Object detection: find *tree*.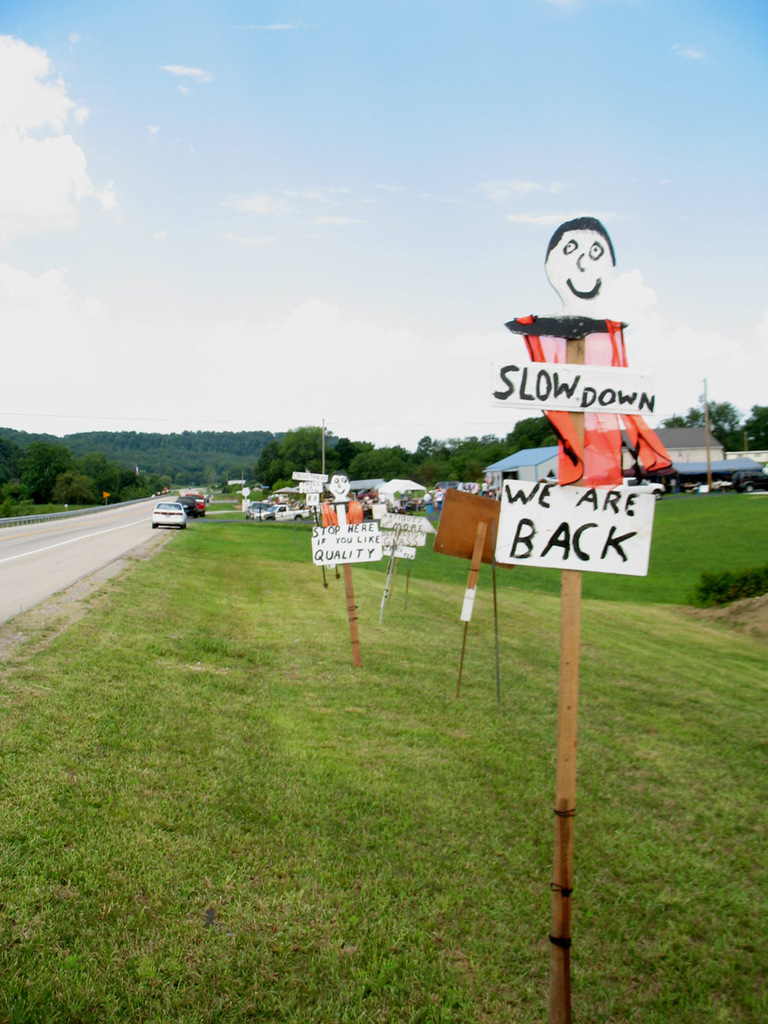
locate(114, 459, 162, 496).
